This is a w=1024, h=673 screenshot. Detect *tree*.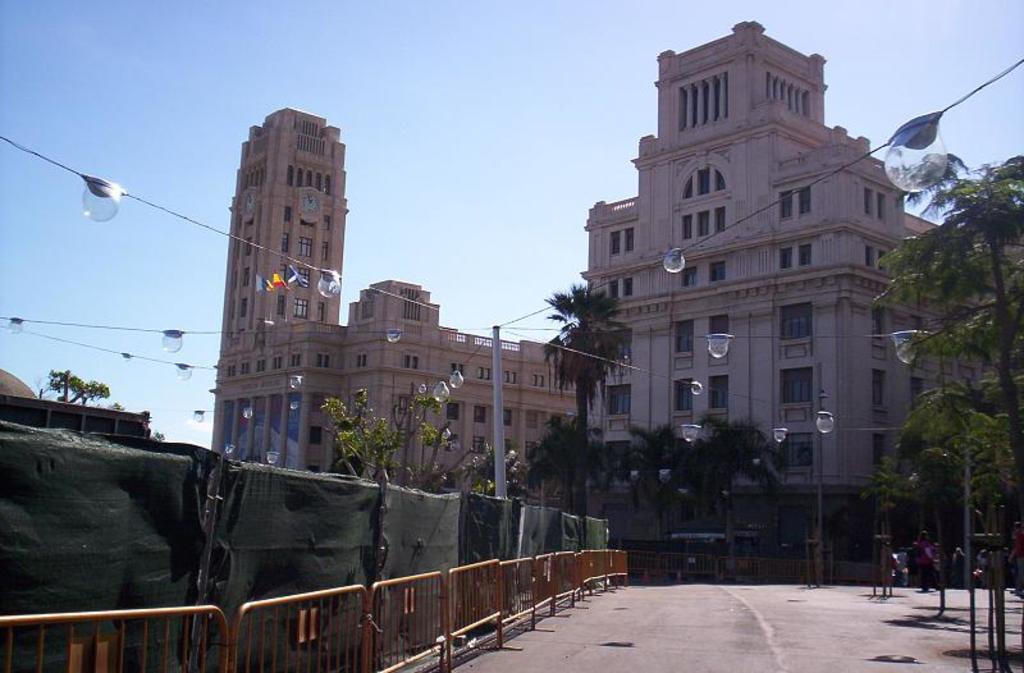
l=40, t=368, r=110, b=400.
